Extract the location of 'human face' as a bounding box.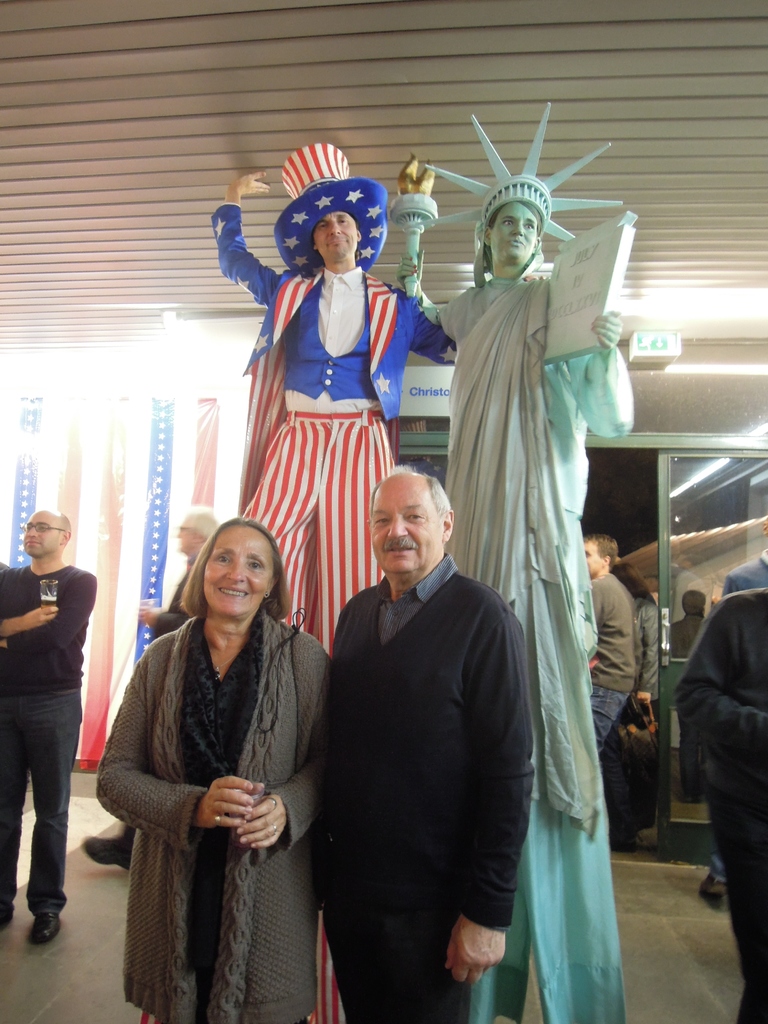
374 479 440 572.
